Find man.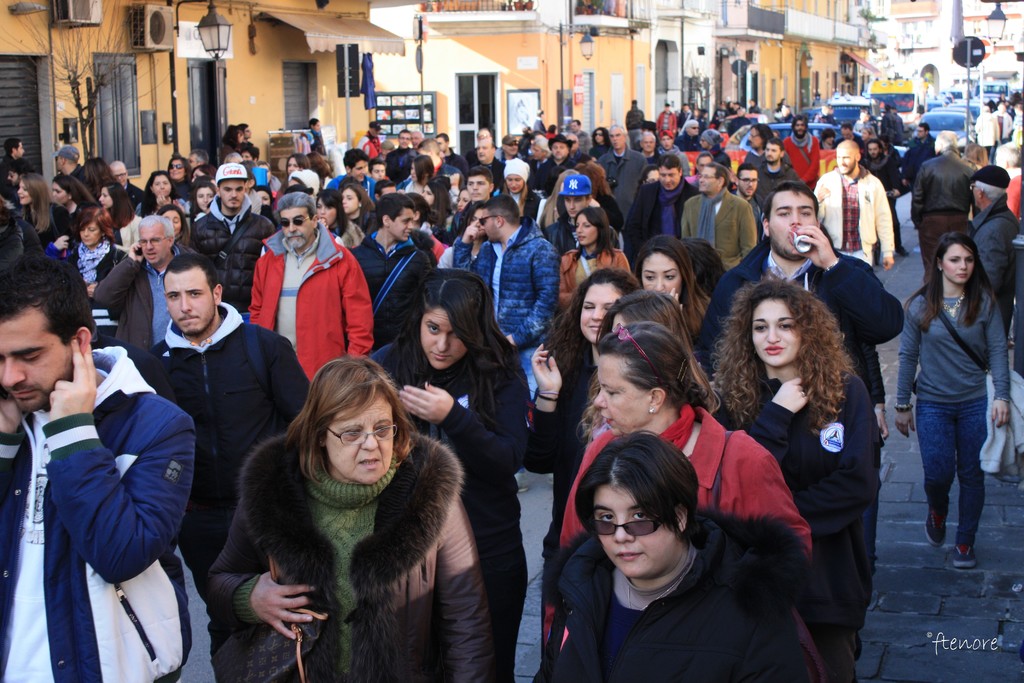
{"left": 110, "top": 160, "right": 139, "bottom": 208}.
